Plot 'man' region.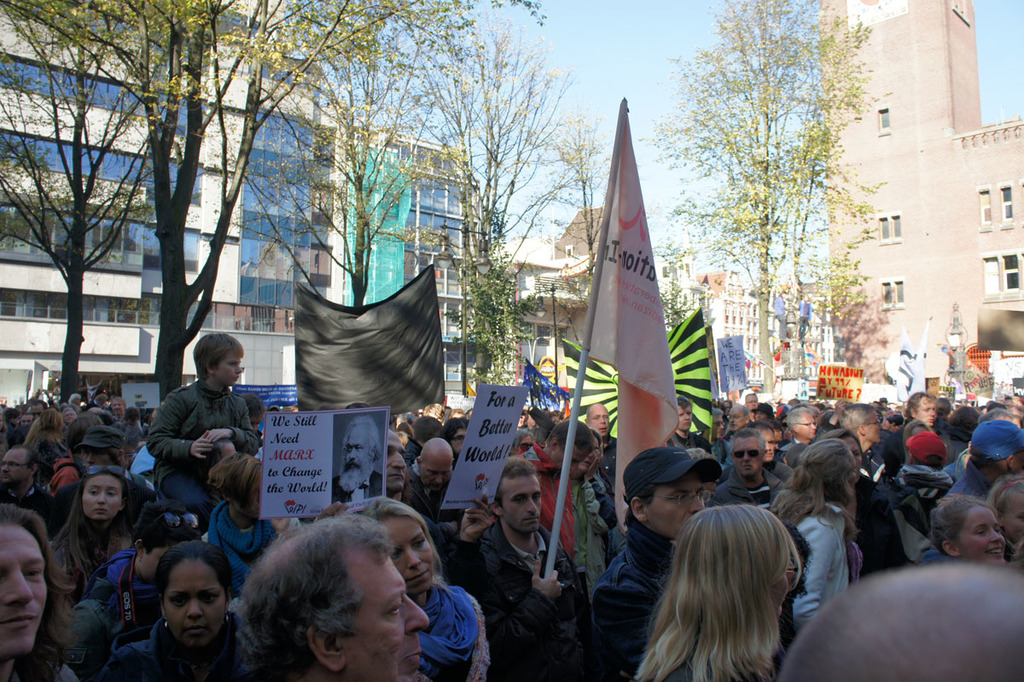
Plotted at <region>583, 402, 627, 491</region>.
